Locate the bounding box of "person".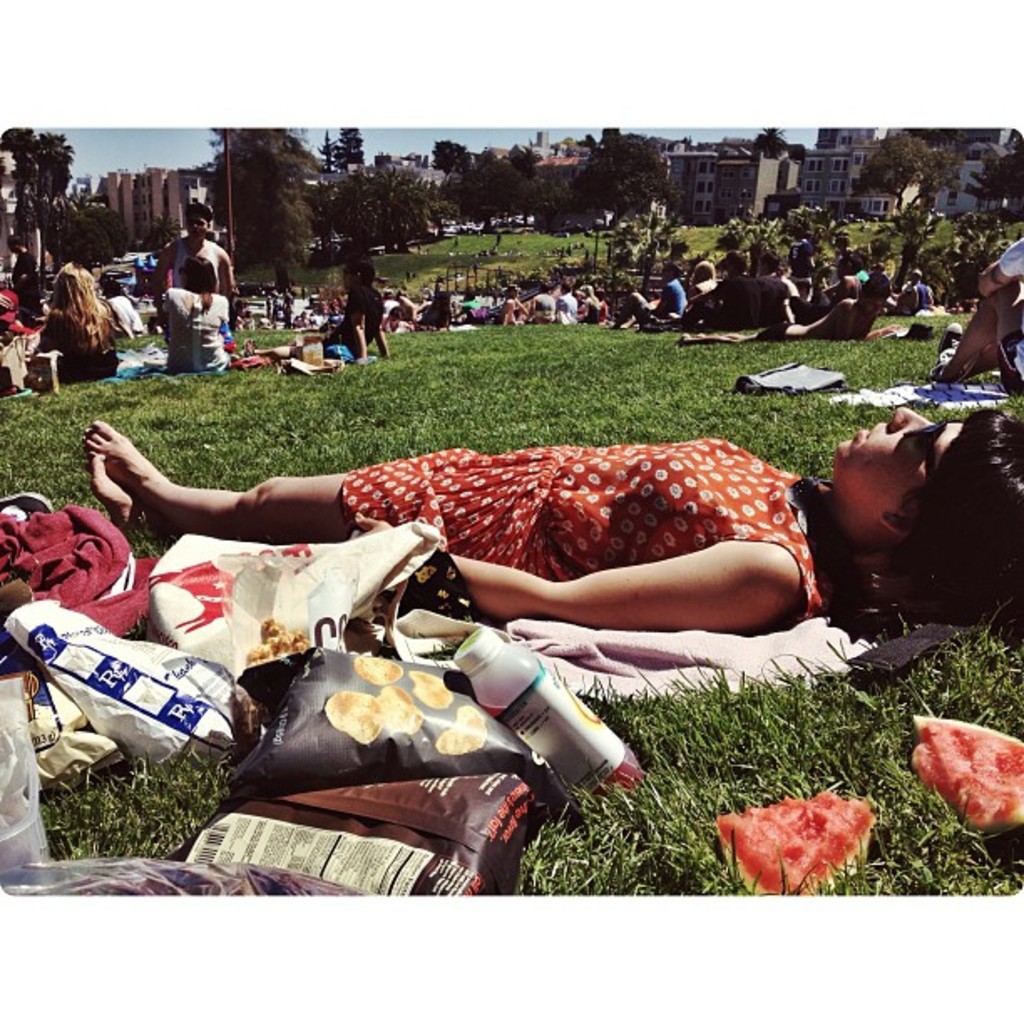
Bounding box: <box>72,413,1022,636</box>.
